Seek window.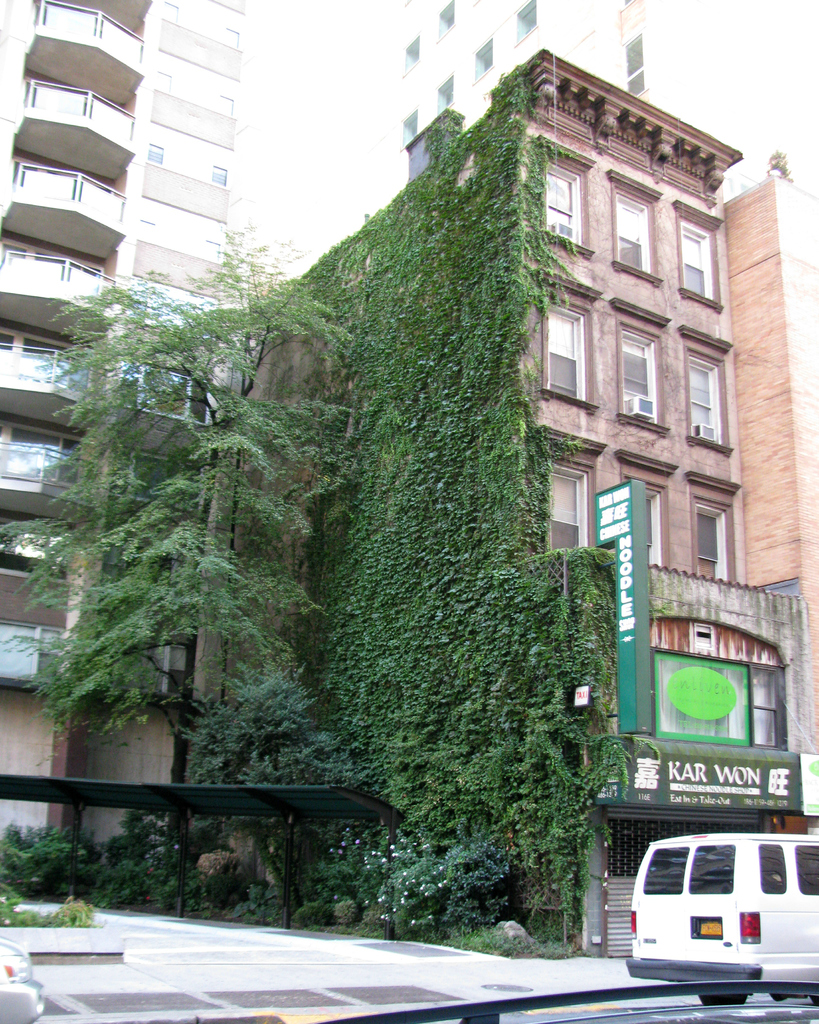
155,73,169,93.
